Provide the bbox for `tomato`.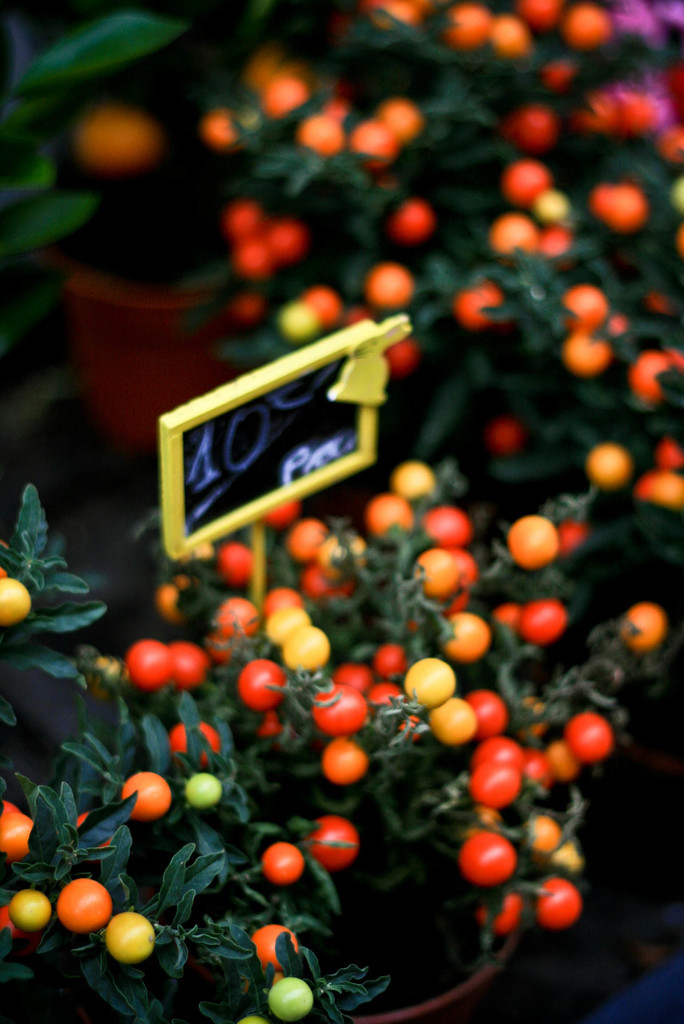
box(408, 657, 455, 702).
